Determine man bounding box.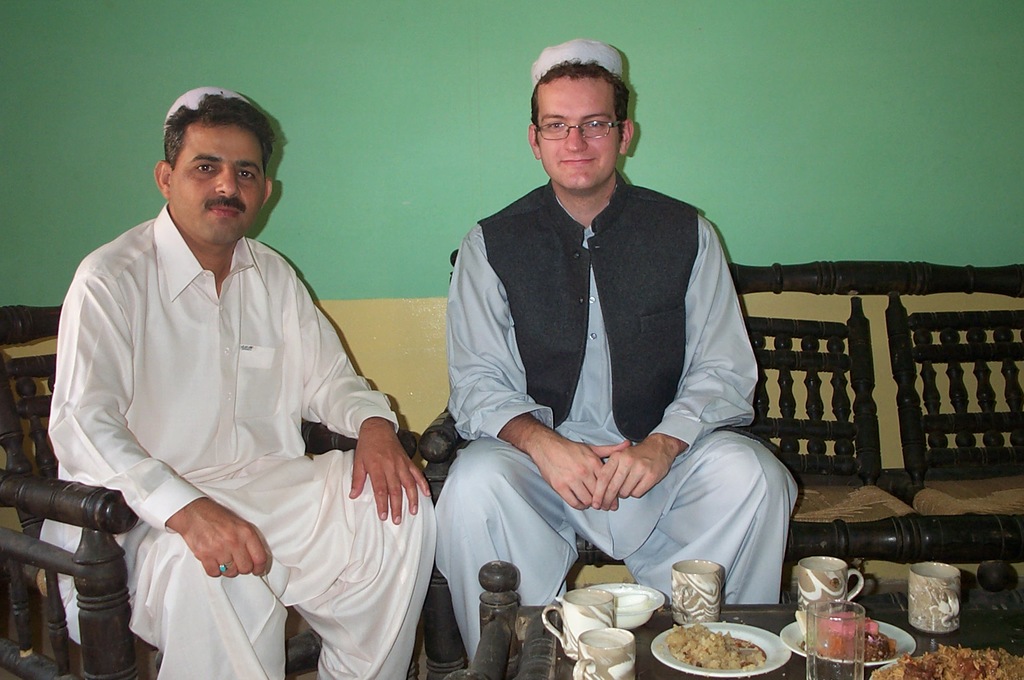
Determined: 47:92:433:679.
